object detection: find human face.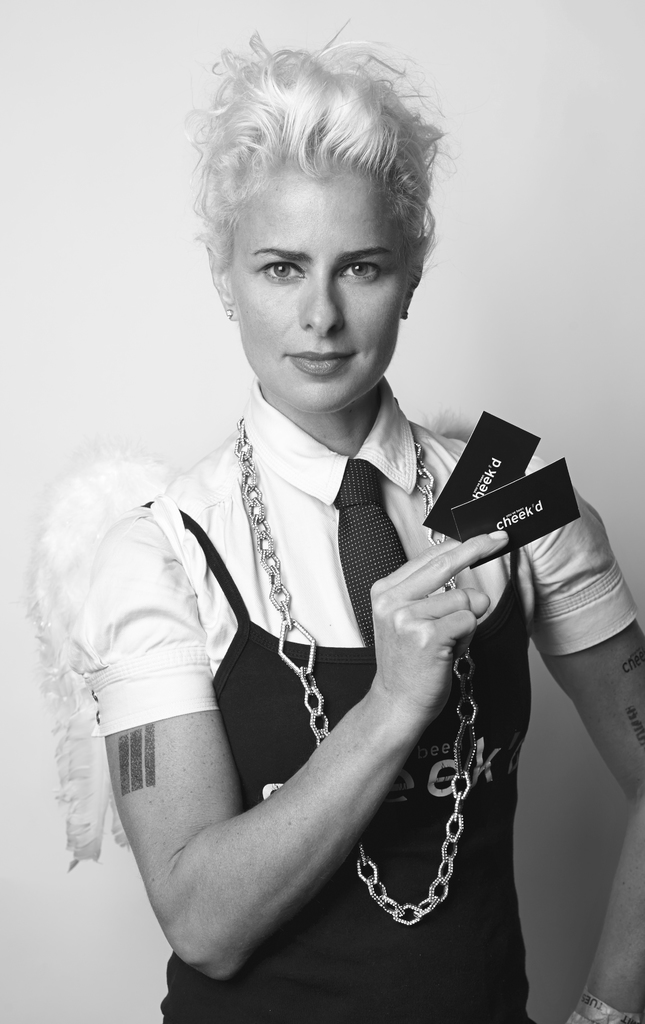
[left=231, top=162, right=398, bottom=412].
